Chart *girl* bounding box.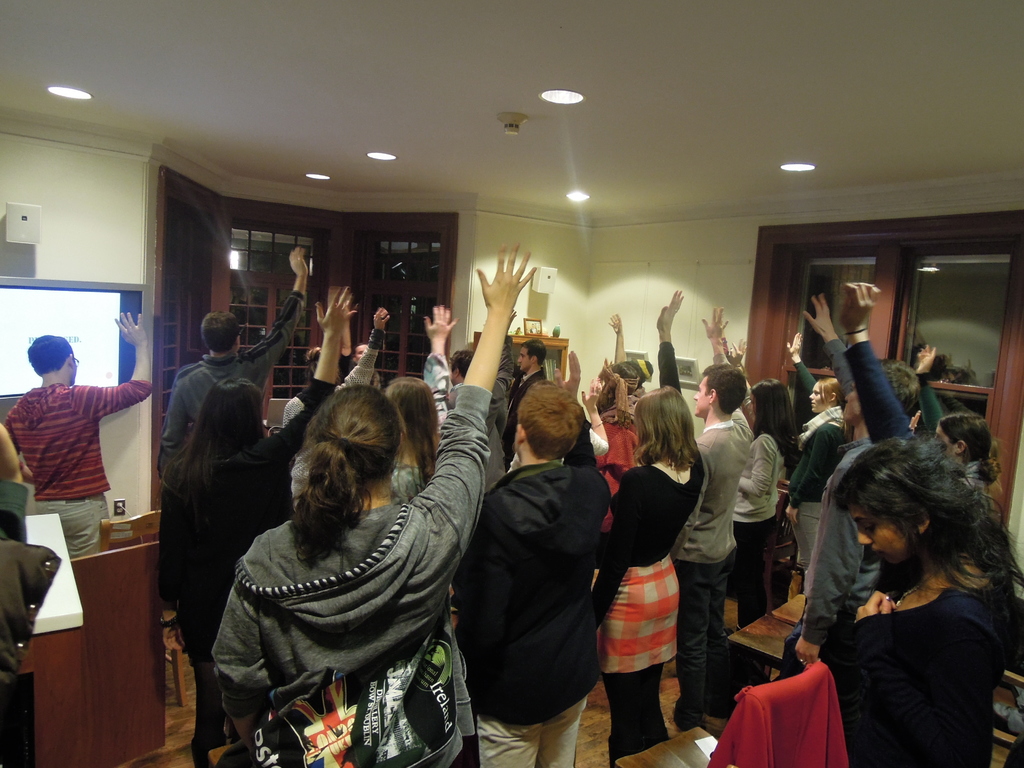
Charted: left=584, top=284, right=706, bottom=767.
